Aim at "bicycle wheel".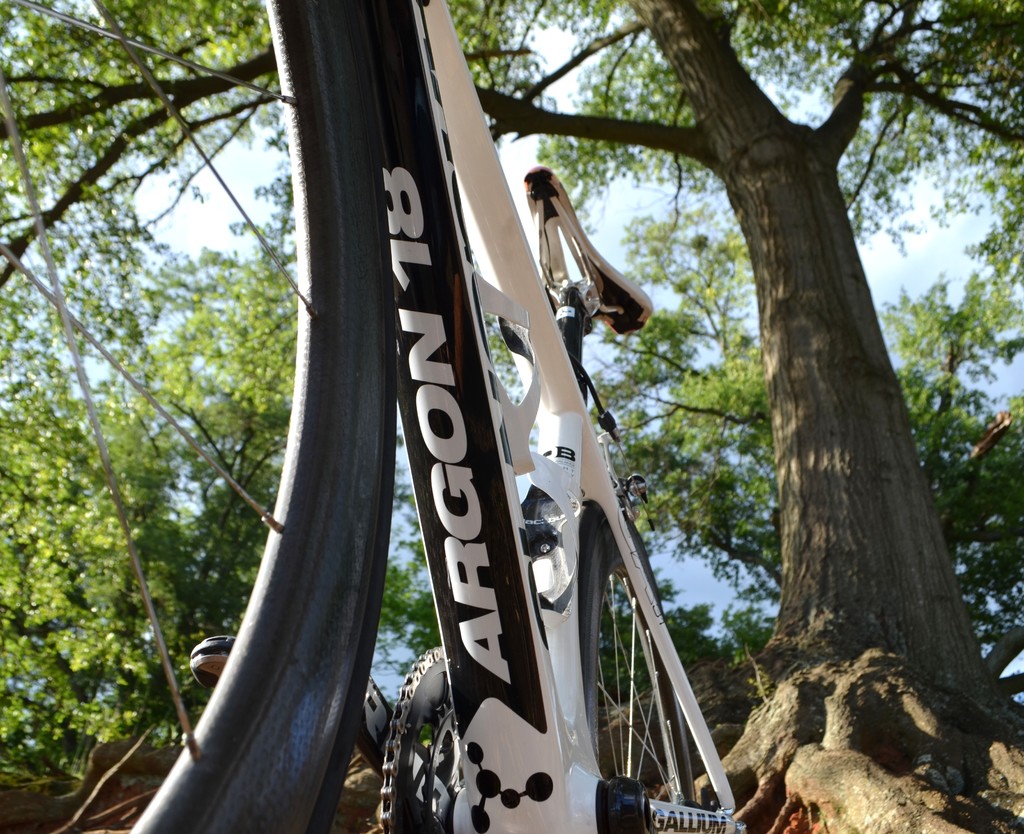
Aimed at Rect(0, 0, 399, 833).
